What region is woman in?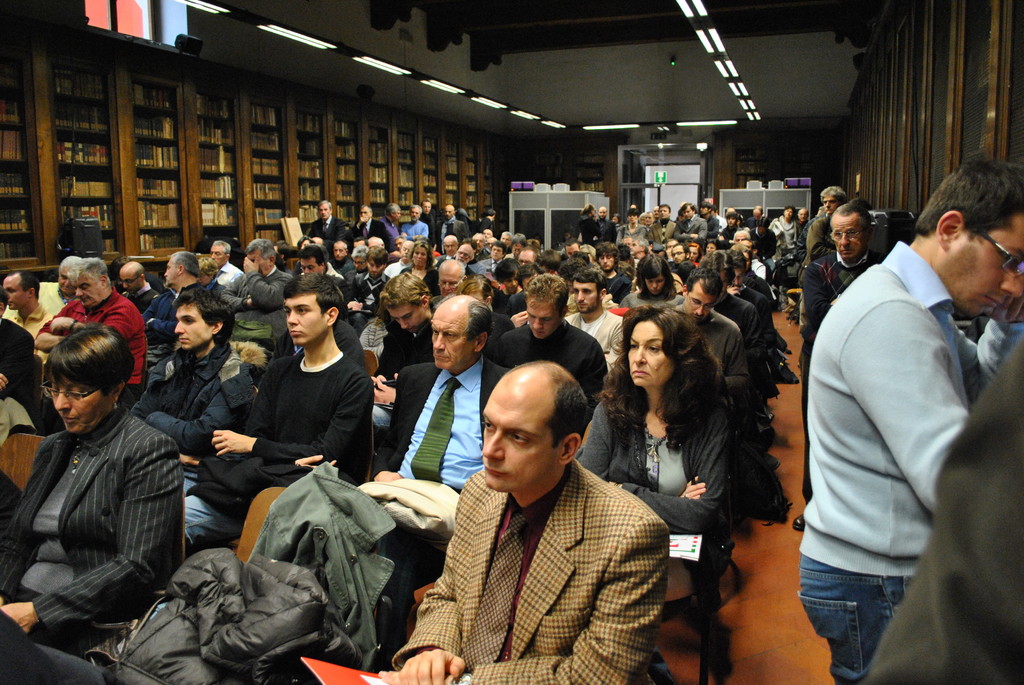
left=766, top=206, right=797, bottom=262.
